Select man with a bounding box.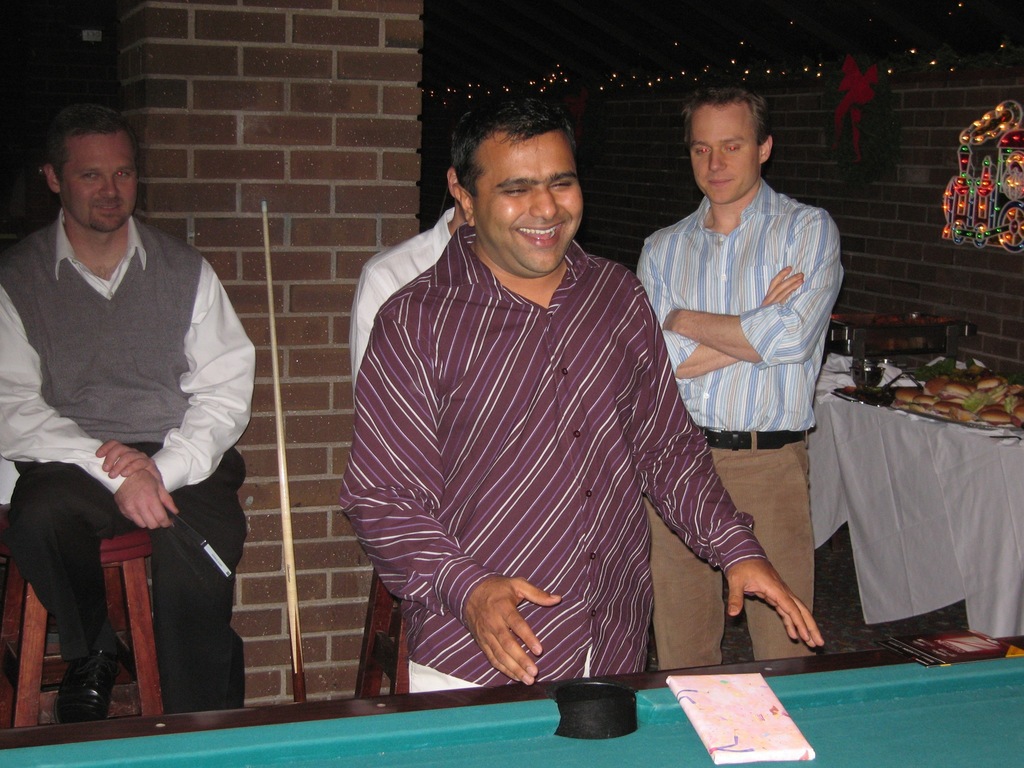
[left=340, top=97, right=824, bottom=698].
